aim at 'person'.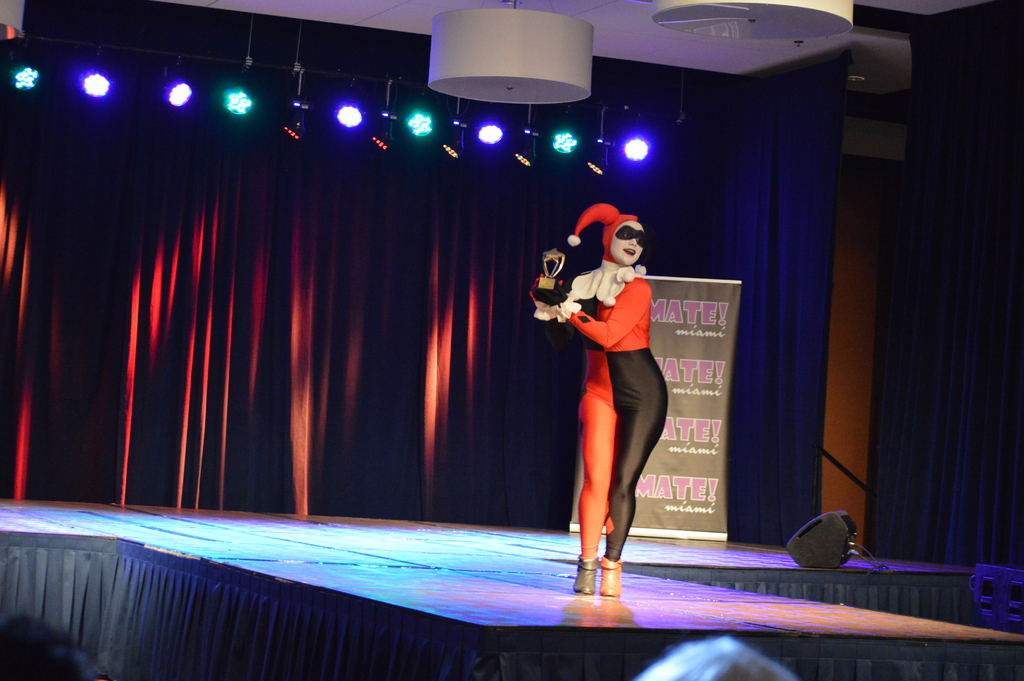
Aimed at (543,175,685,586).
